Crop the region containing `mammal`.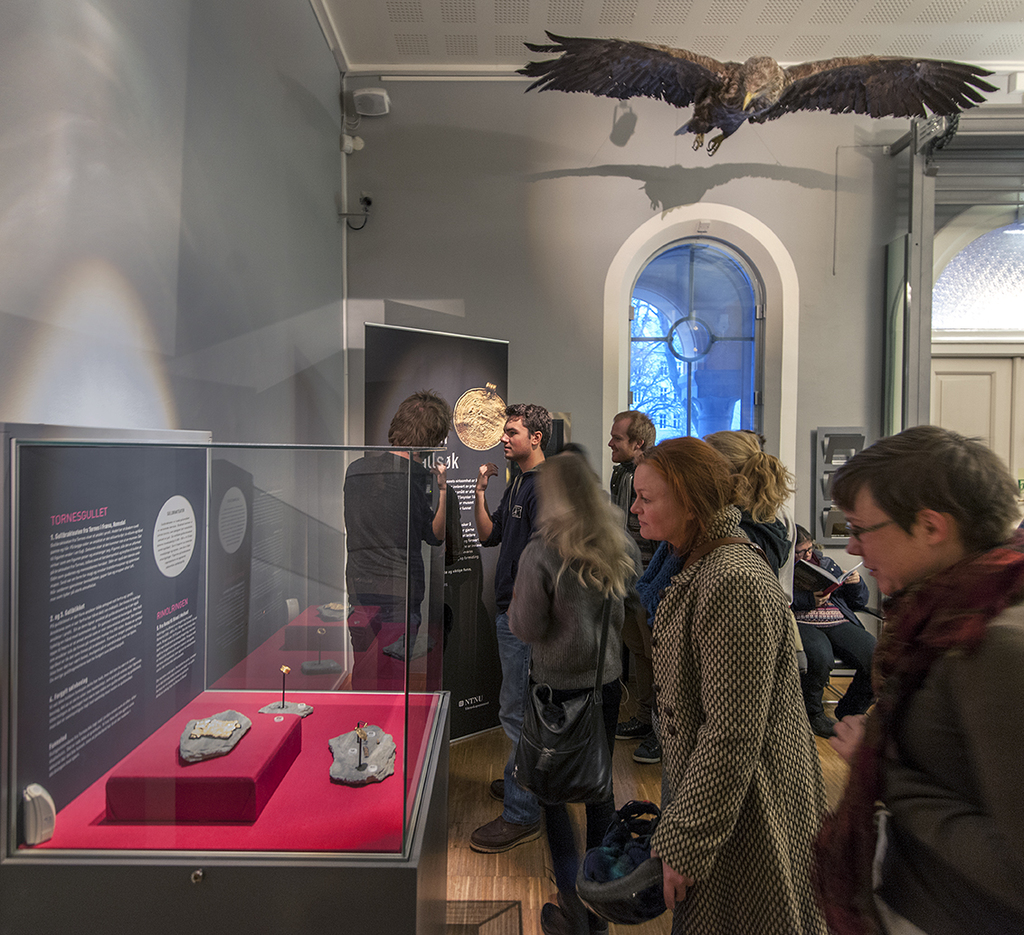
Crop region: (x1=602, y1=412, x2=656, y2=539).
